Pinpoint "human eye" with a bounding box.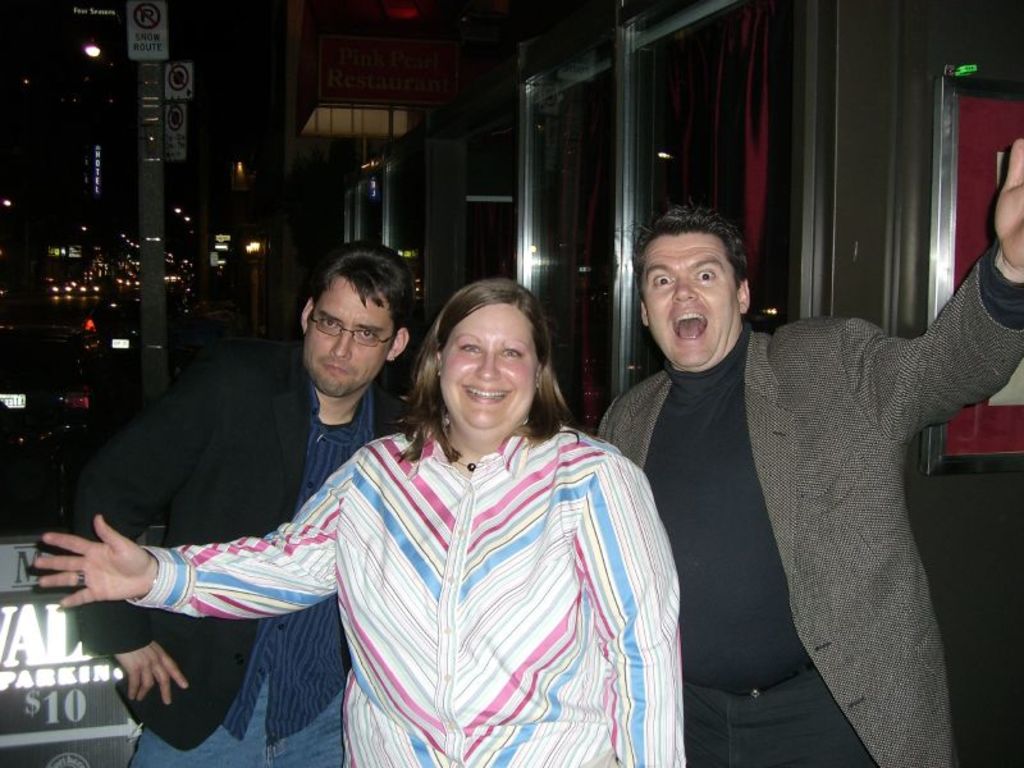
<region>356, 329, 378, 344</region>.
